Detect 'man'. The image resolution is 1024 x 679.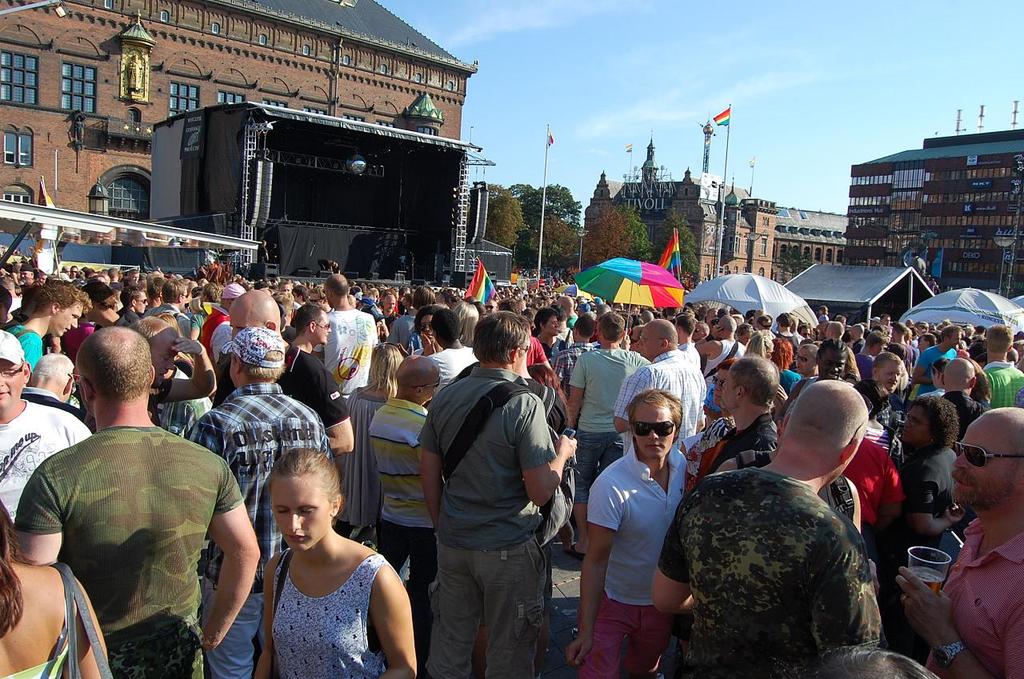
192/279/244/342.
